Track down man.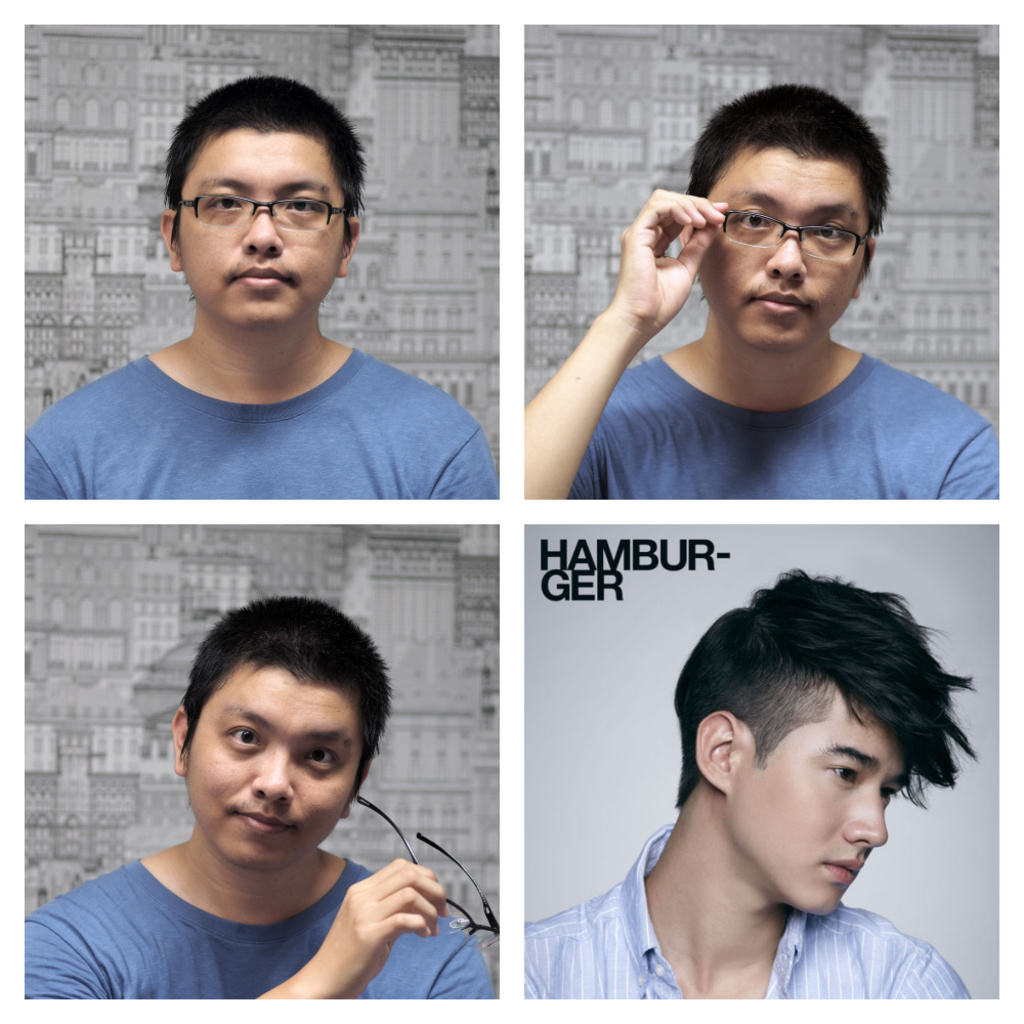
Tracked to Rect(522, 84, 997, 497).
